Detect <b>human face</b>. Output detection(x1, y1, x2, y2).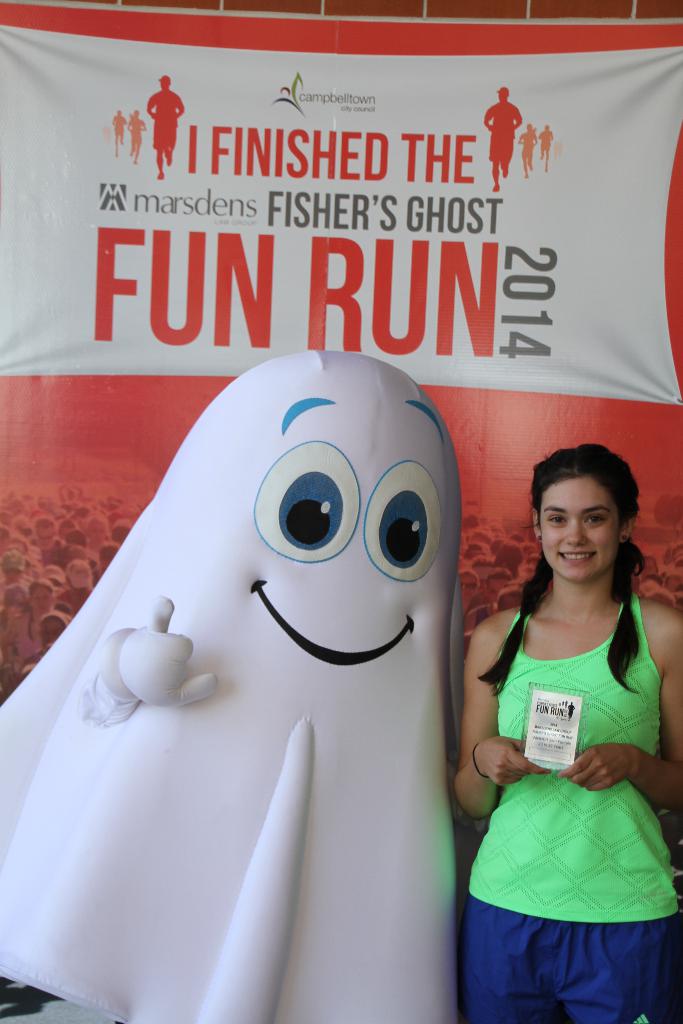
detection(532, 472, 625, 575).
